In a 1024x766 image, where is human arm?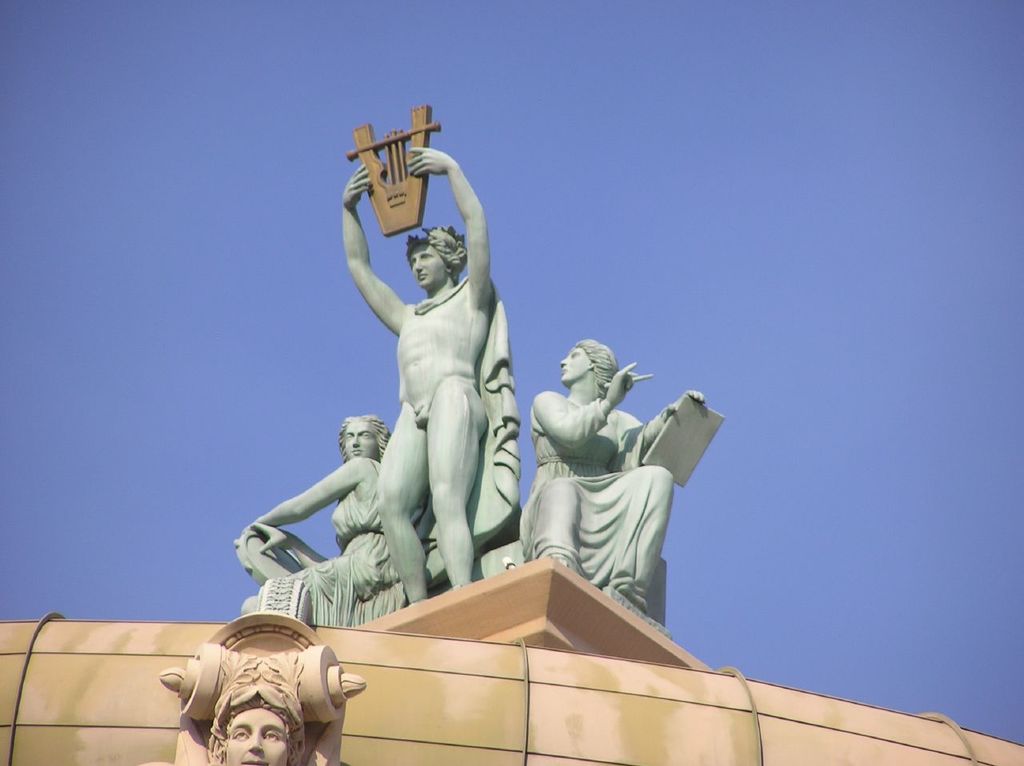
bbox=[608, 383, 710, 459].
